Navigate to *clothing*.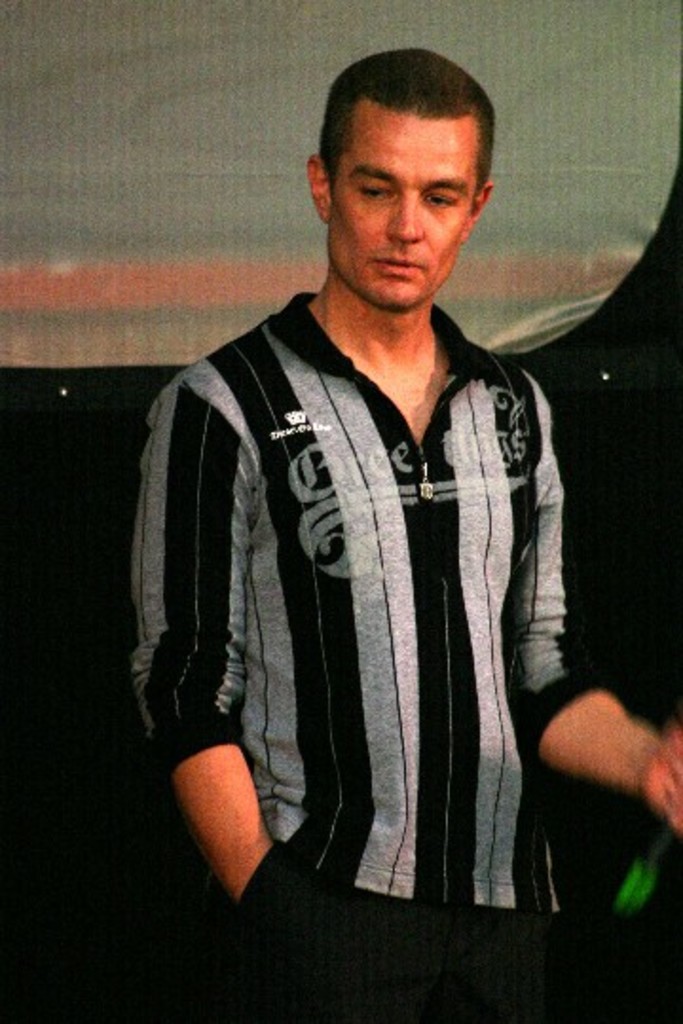
Navigation target: box(137, 256, 590, 923).
